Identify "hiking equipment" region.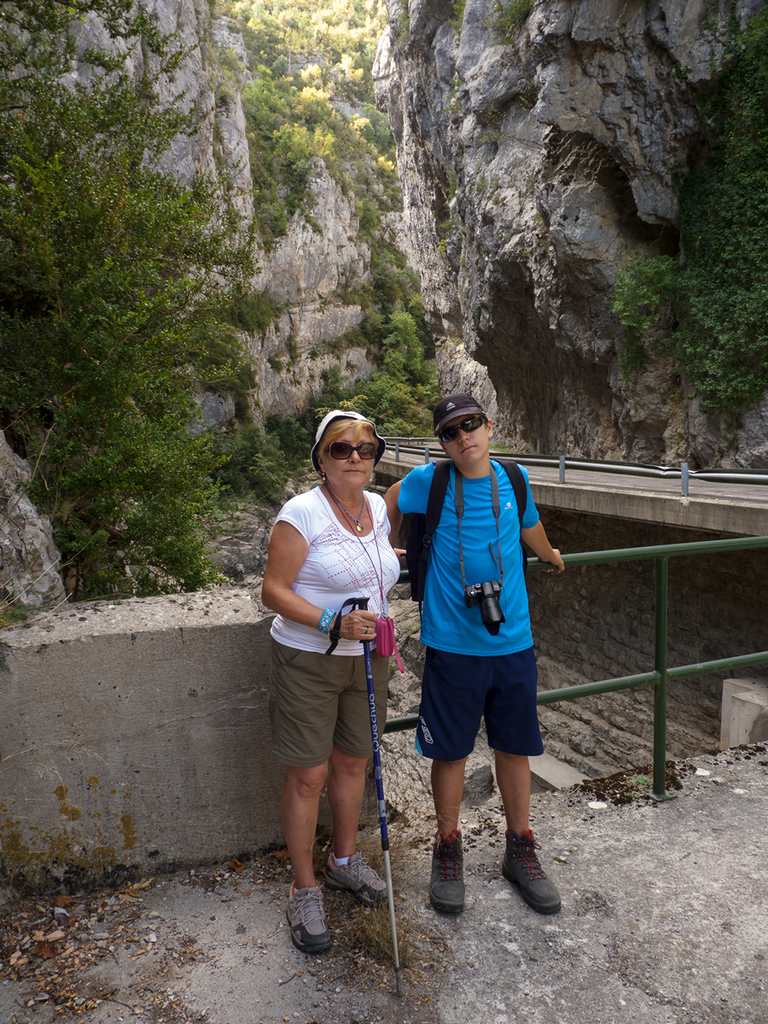
Region: detection(323, 599, 396, 990).
